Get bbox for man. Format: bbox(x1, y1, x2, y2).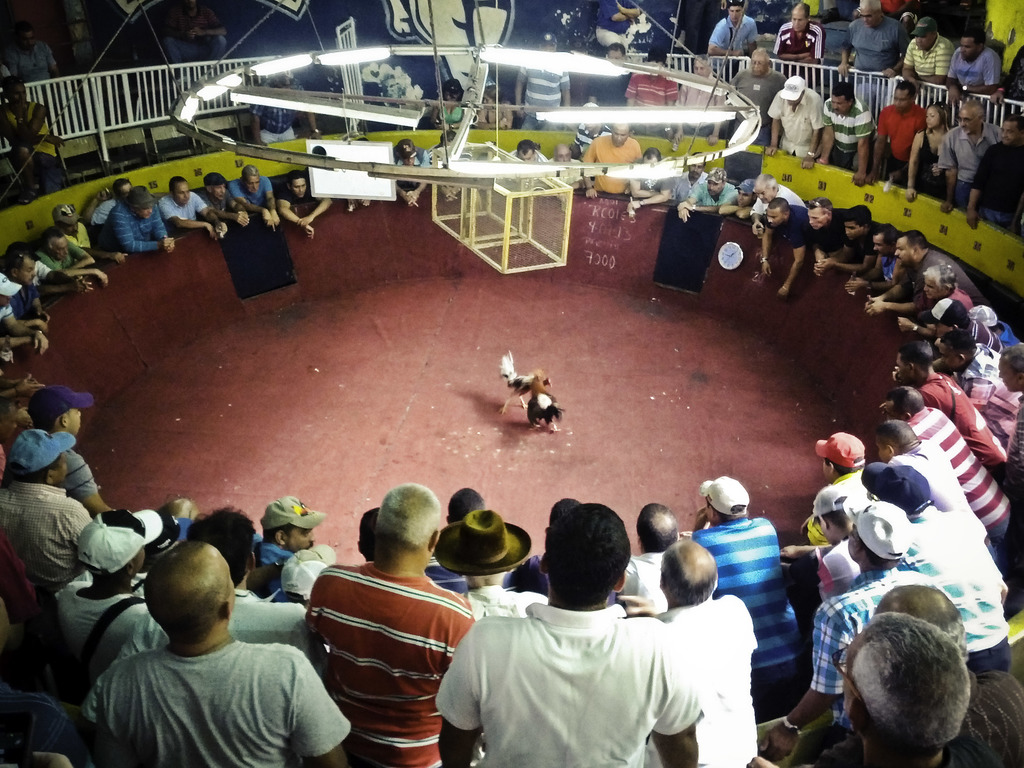
bbox(675, 52, 740, 145).
